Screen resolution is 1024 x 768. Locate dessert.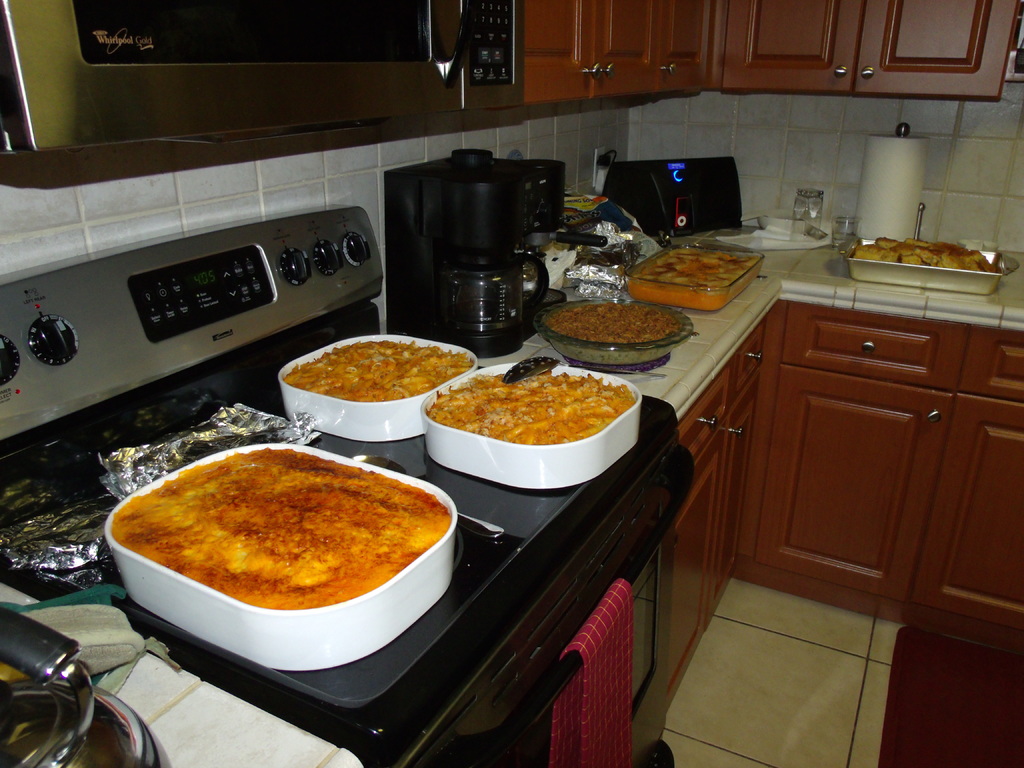
bbox(636, 246, 763, 314).
